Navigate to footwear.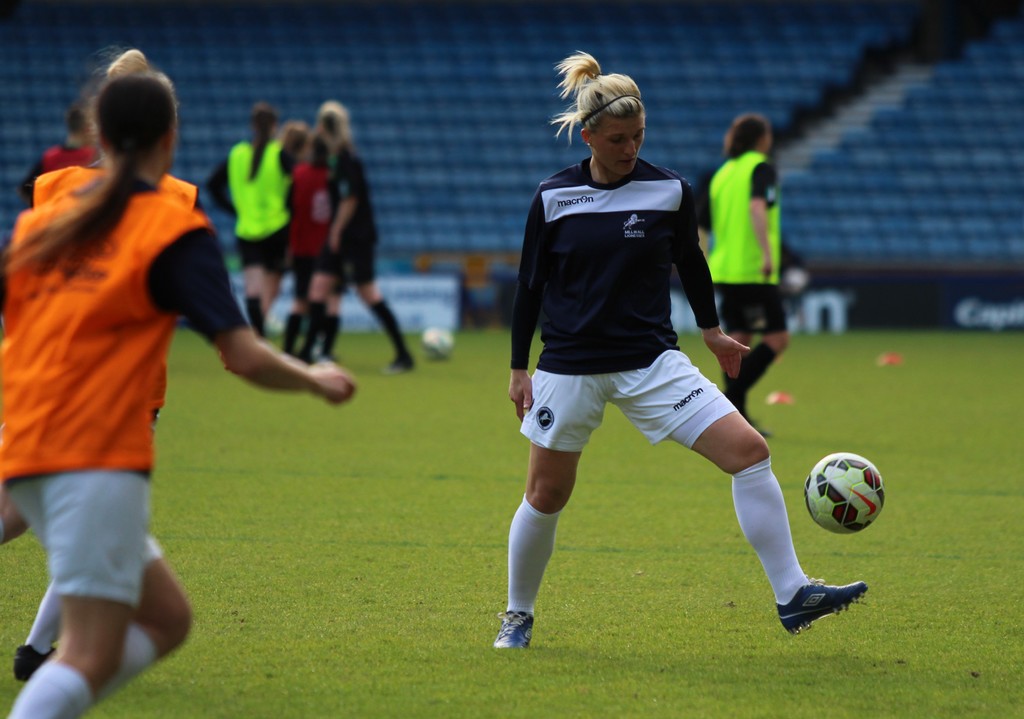
Navigation target: 493, 609, 532, 648.
